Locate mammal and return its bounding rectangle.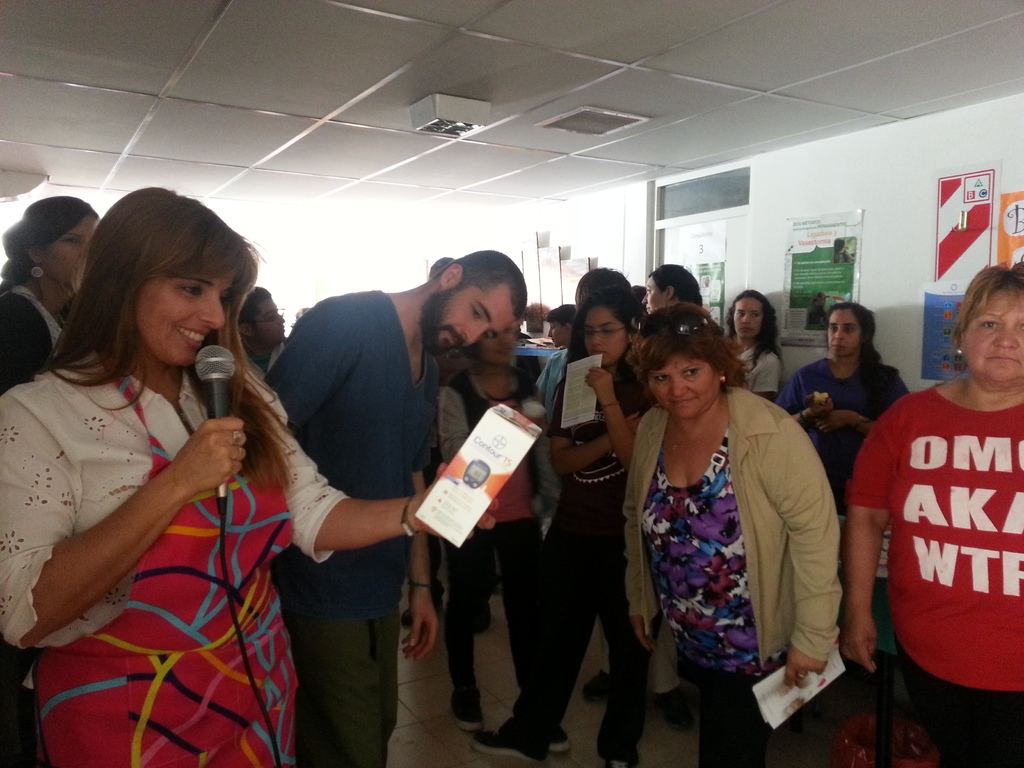
234 280 287 376.
